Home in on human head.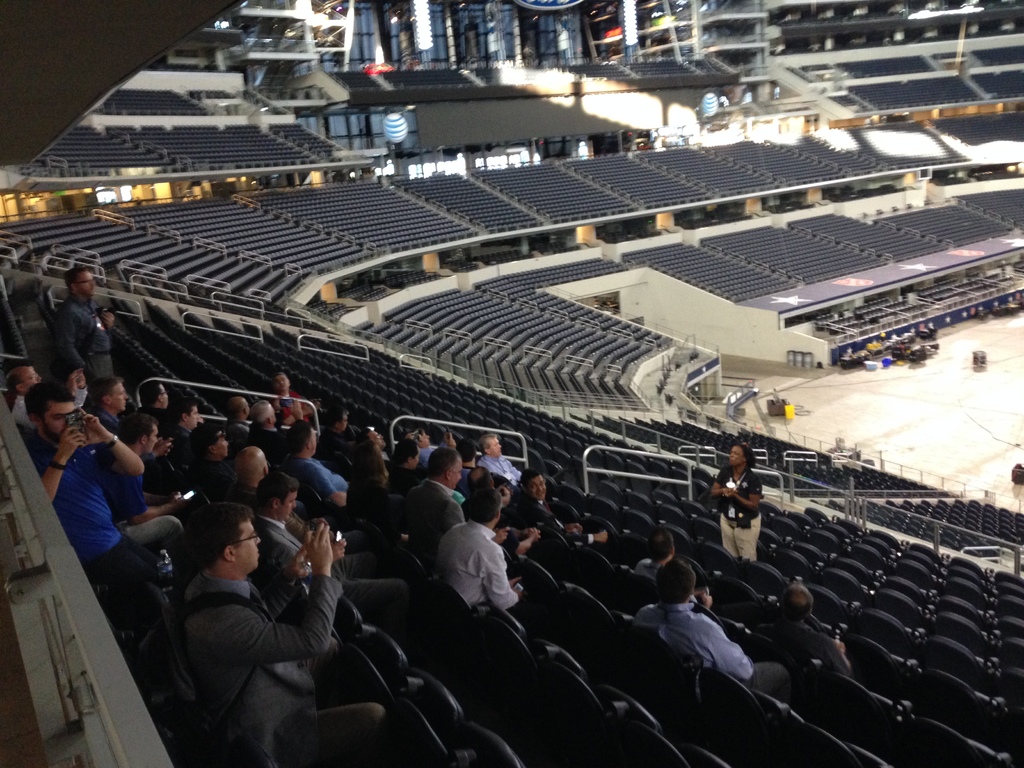
Homed in at [left=4, top=364, right=42, bottom=393].
